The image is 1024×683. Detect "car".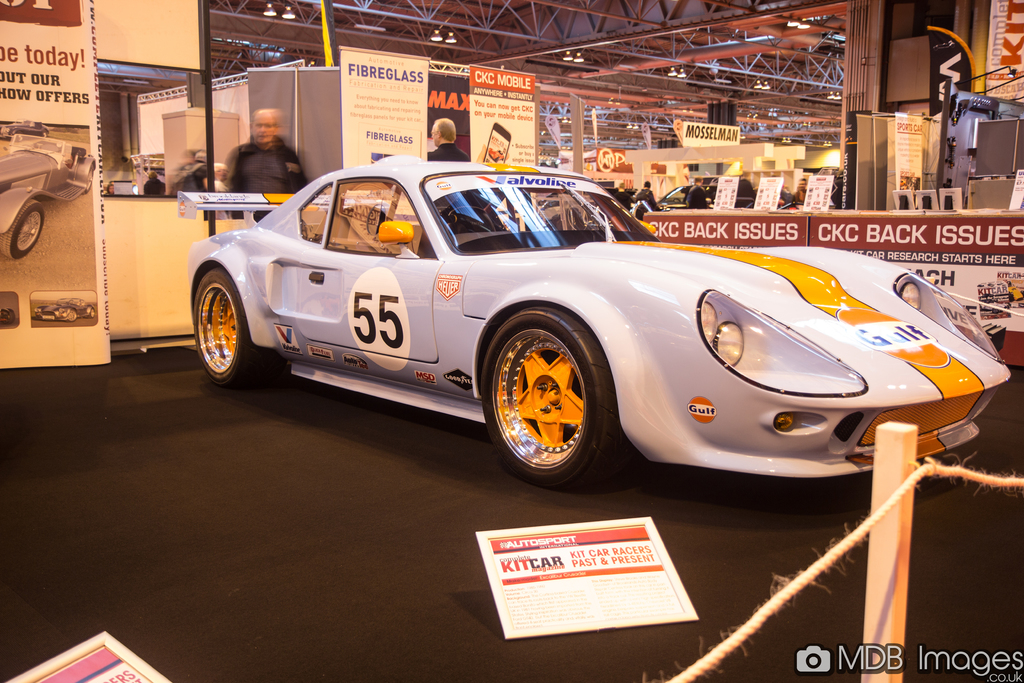
Detection: bbox=(0, 134, 97, 260).
